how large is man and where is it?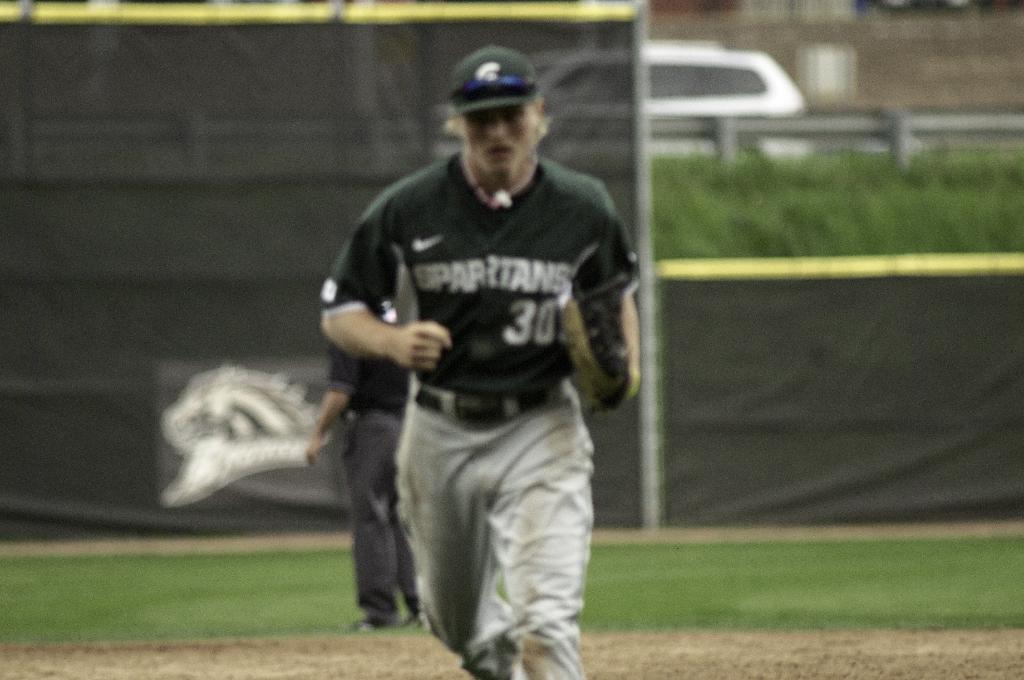
Bounding box: x1=323 y1=55 x2=643 y2=678.
